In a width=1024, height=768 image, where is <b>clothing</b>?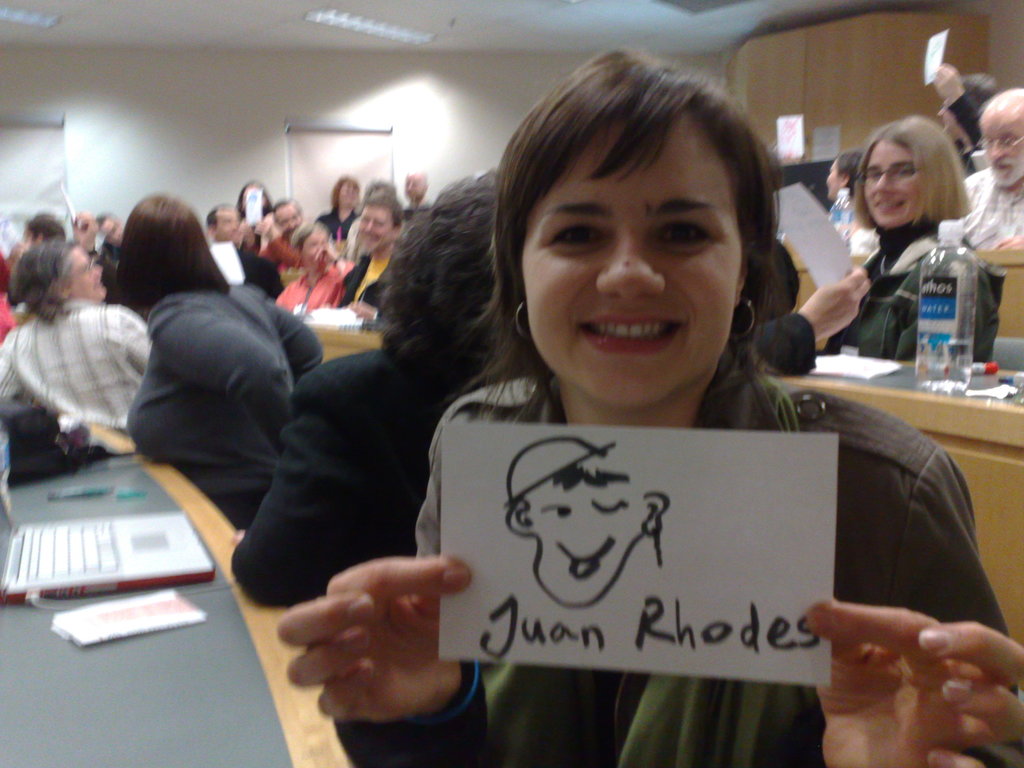
box(399, 372, 1023, 767).
